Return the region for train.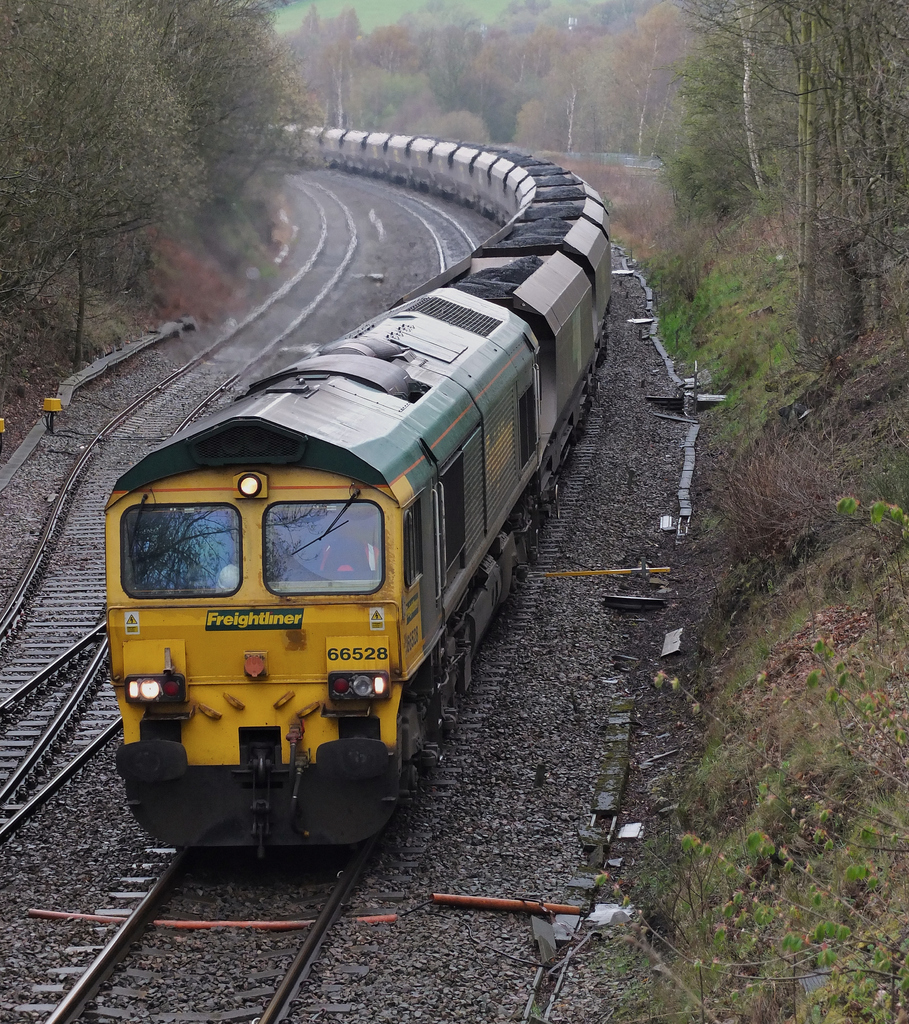
95,121,614,872.
